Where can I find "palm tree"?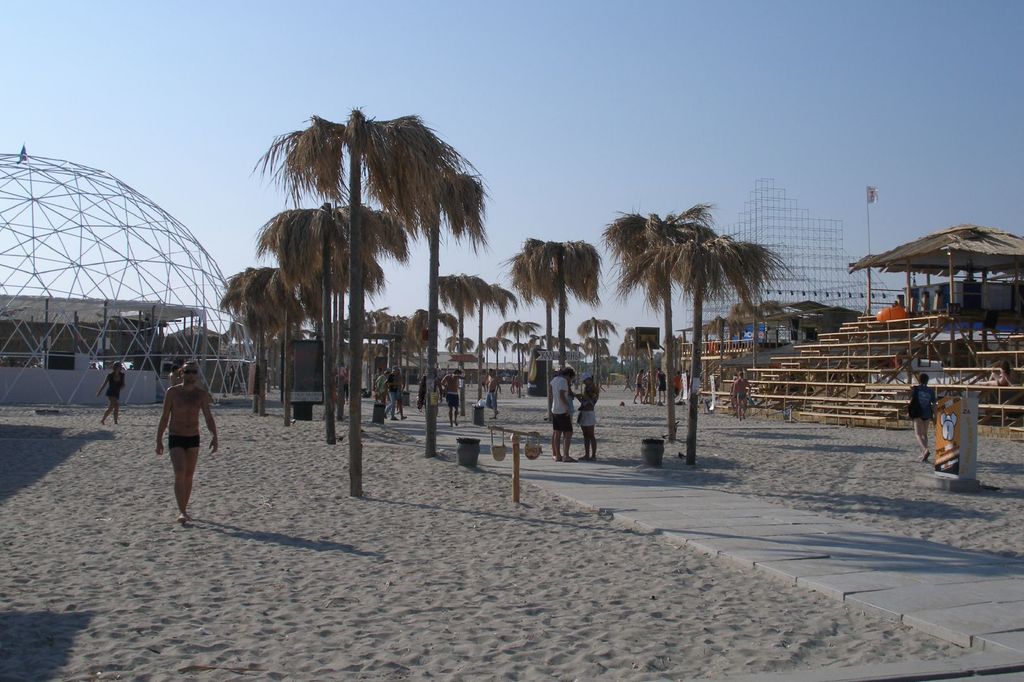
You can find it at detection(575, 312, 621, 377).
